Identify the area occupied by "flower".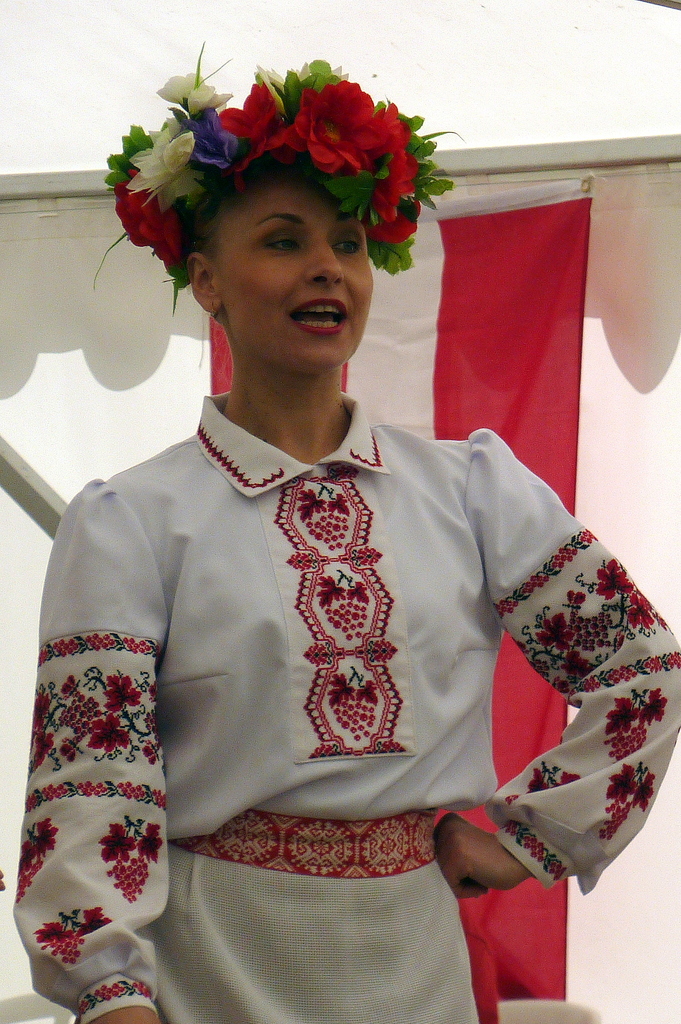
Area: box(185, 82, 236, 118).
